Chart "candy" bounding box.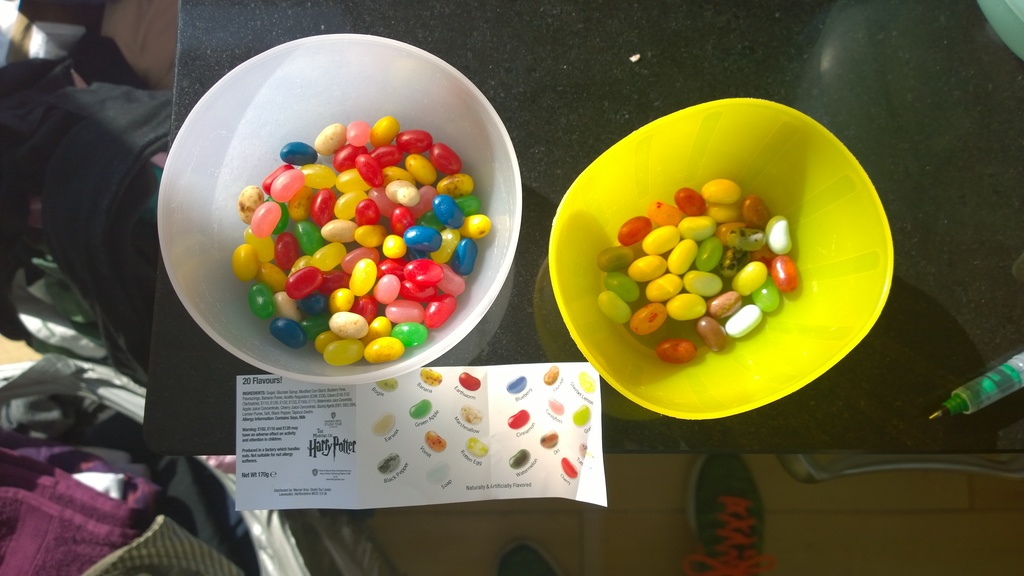
Charted: (578, 442, 588, 459).
